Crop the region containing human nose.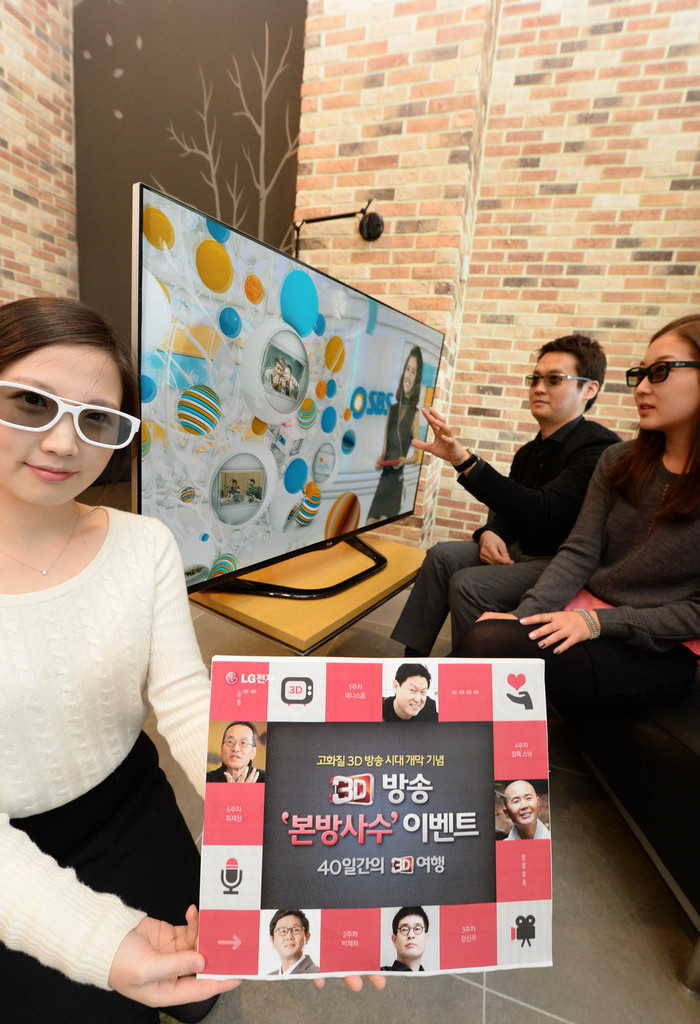
Crop region: Rect(285, 929, 292, 940).
